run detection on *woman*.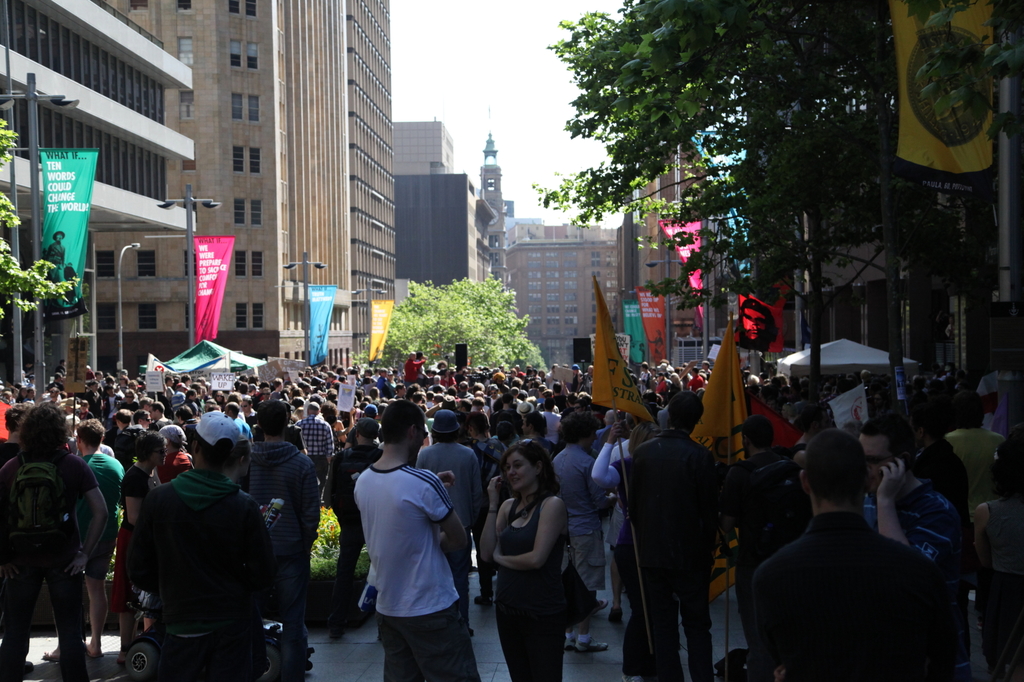
Result: Rect(111, 429, 164, 663).
